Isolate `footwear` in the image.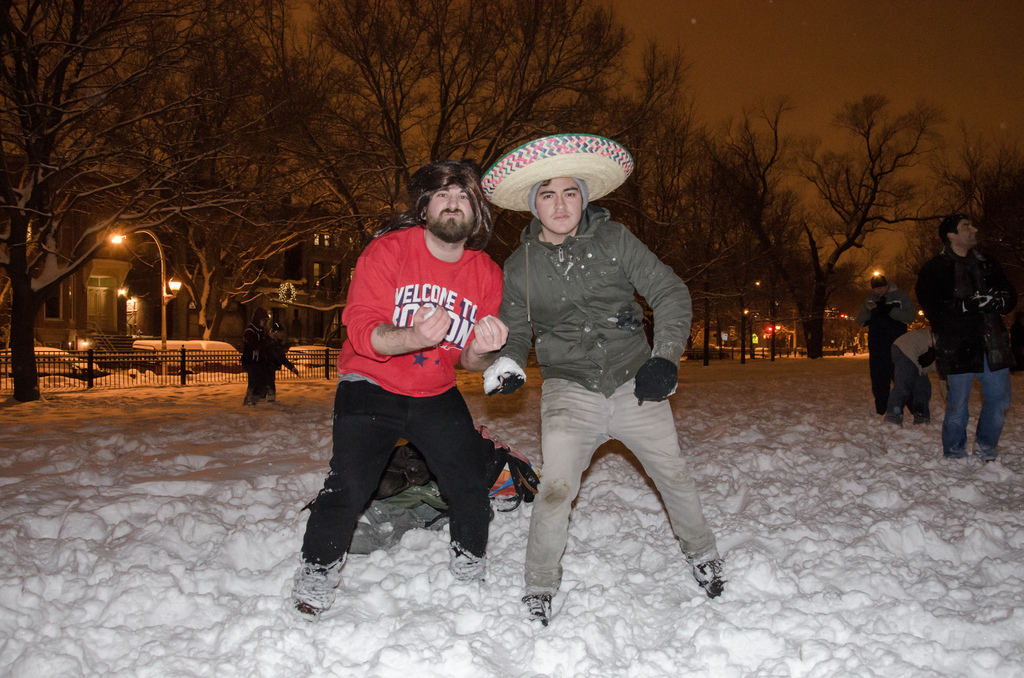
Isolated region: x1=508, y1=596, x2=554, y2=651.
